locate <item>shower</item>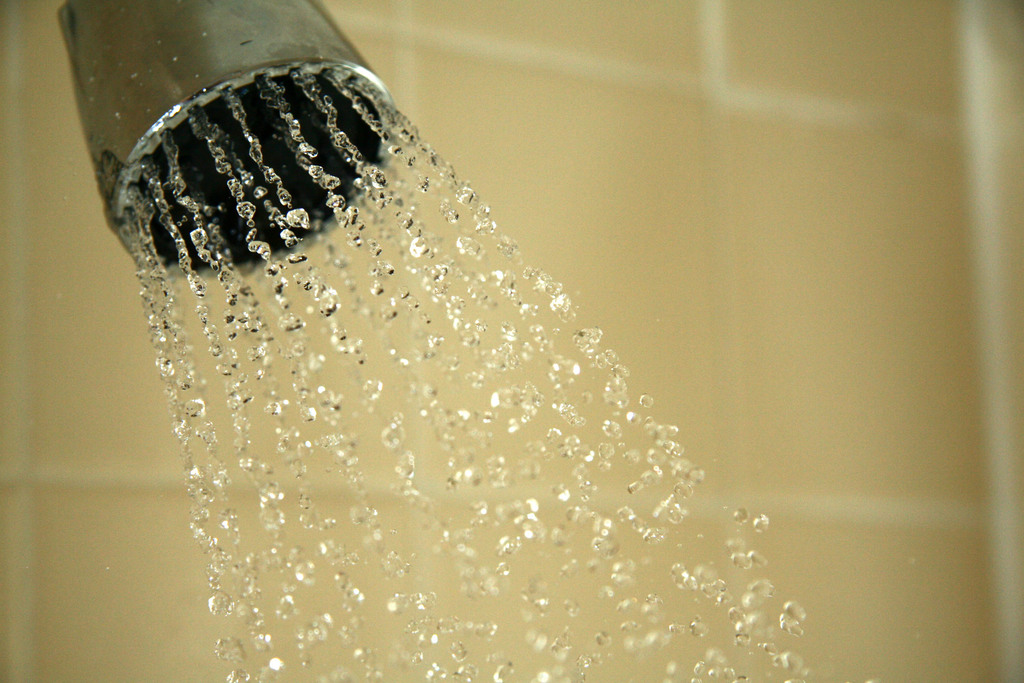
(x1=55, y1=0, x2=406, y2=288)
